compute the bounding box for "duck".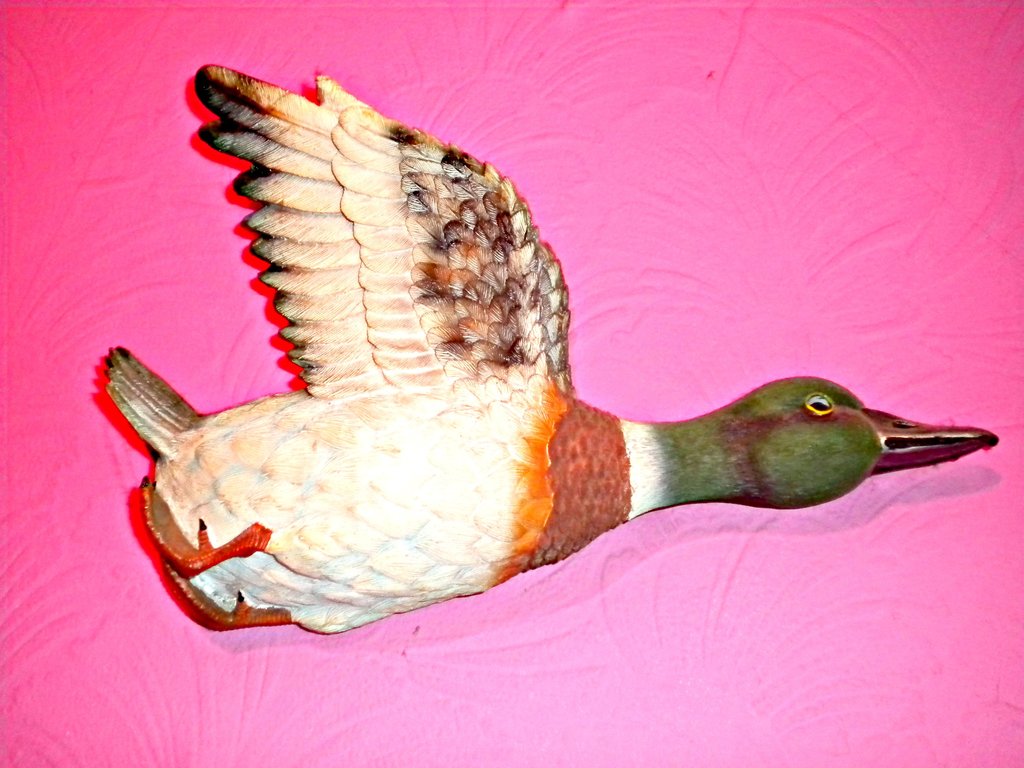
left=91, top=64, right=1008, bottom=639.
